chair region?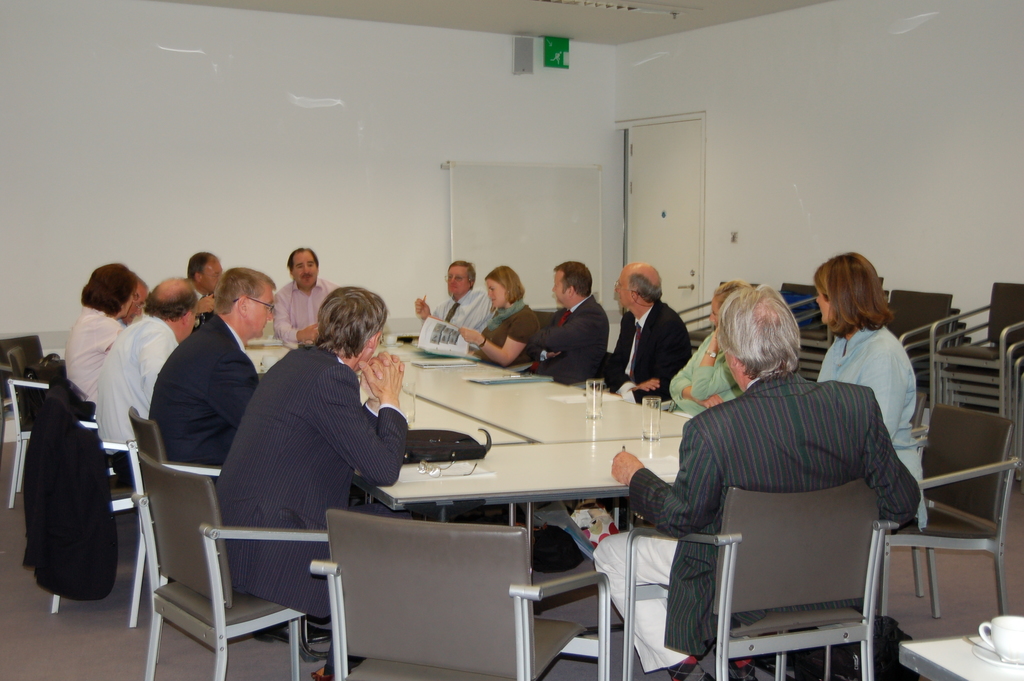
885,415,1018,616
